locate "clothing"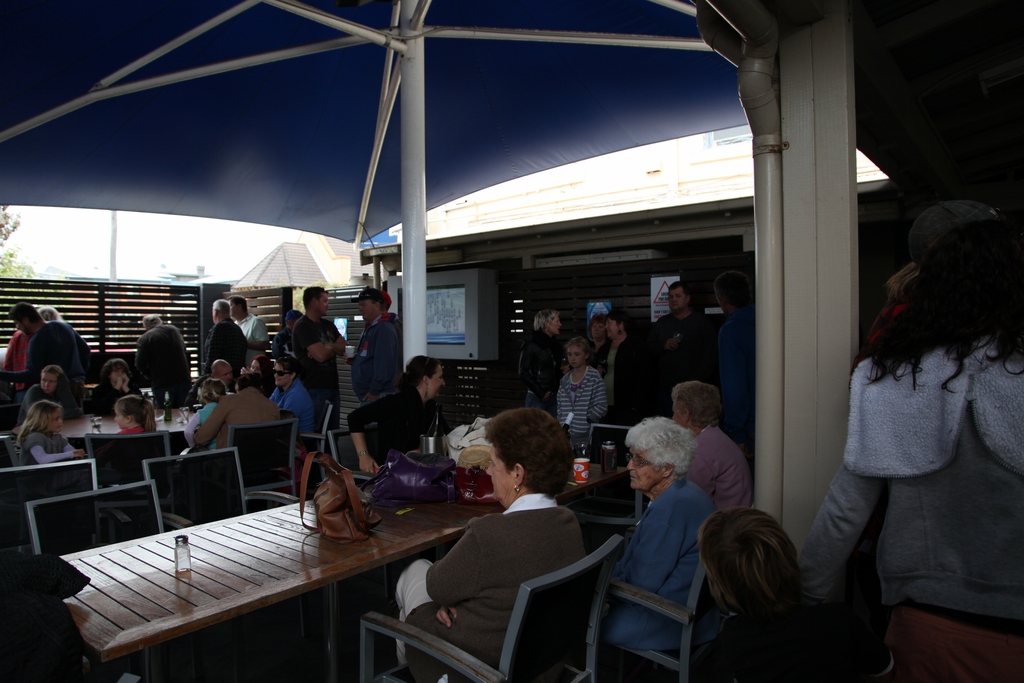
<box>813,273,1011,639</box>
